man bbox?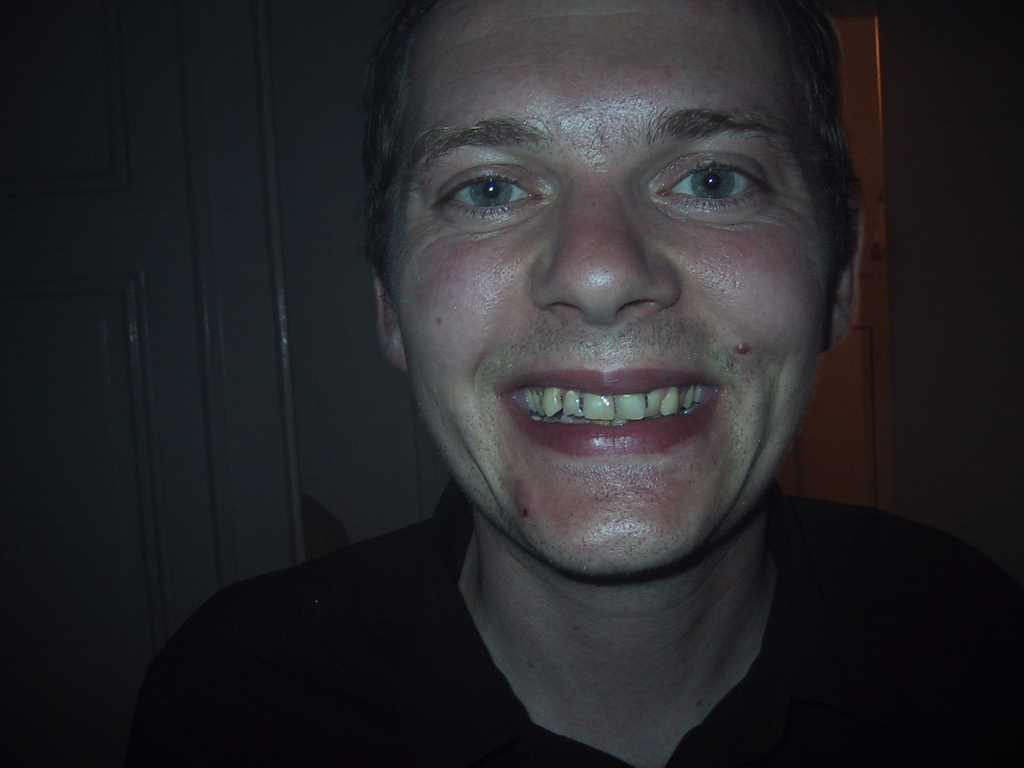
bbox=(150, 1, 1012, 764)
